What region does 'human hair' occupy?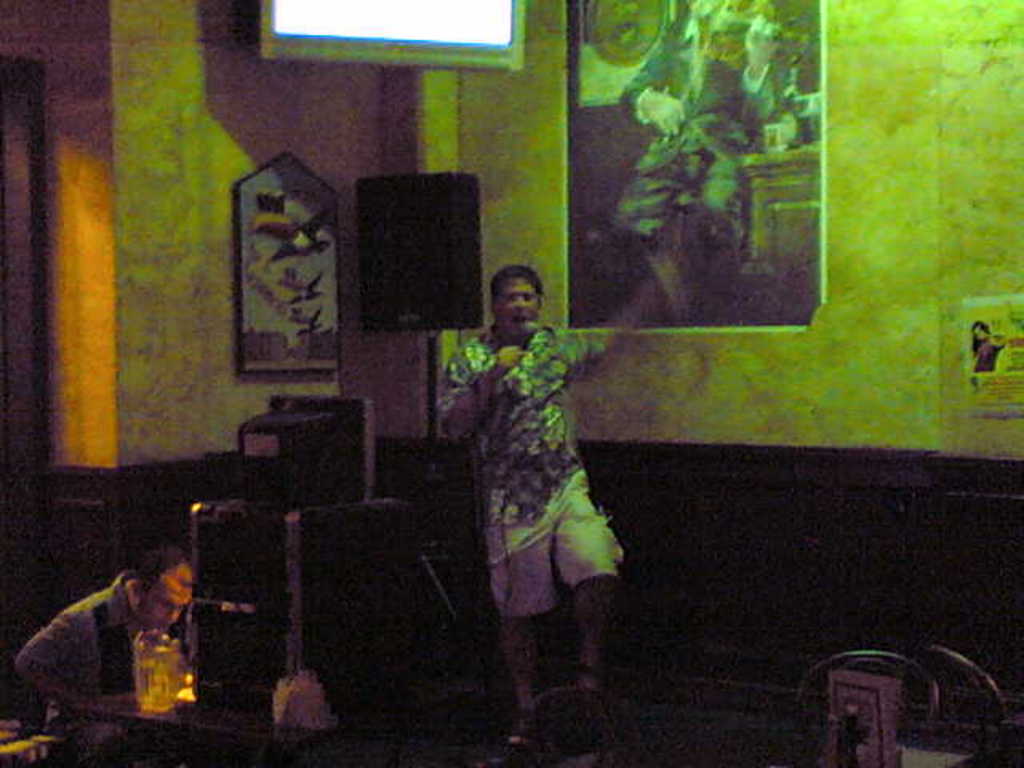
box=[494, 266, 546, 310].
